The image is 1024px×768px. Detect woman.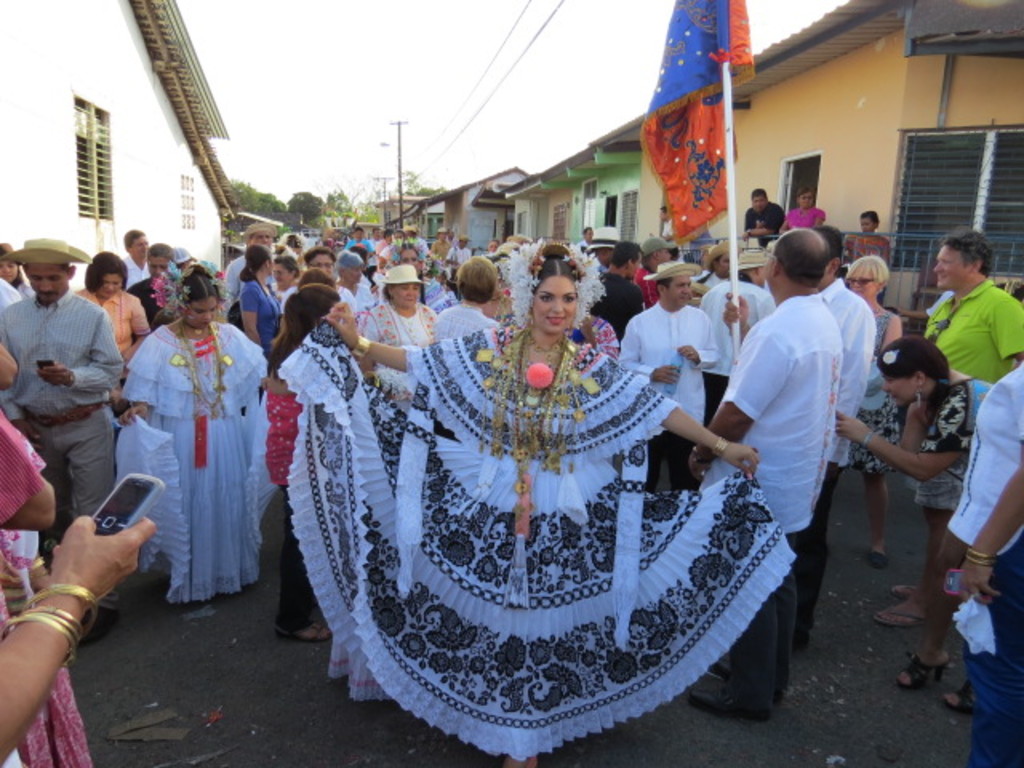
Detection: (left=434, top=254, right=498, bottom=344).
